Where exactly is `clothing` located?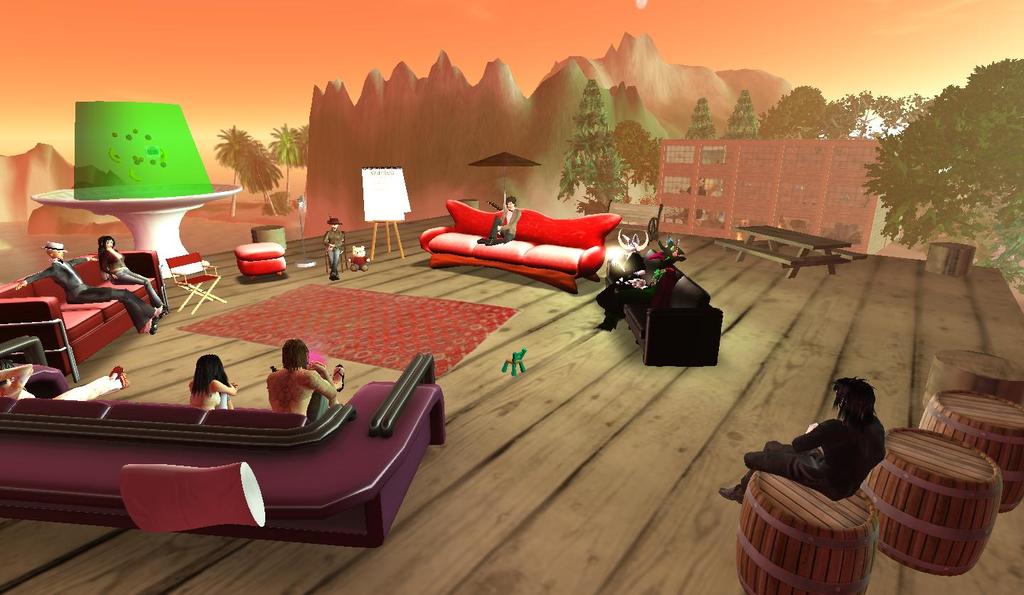
Its bounding box is <bbox>189, 387, 233, 408</bbox>.
